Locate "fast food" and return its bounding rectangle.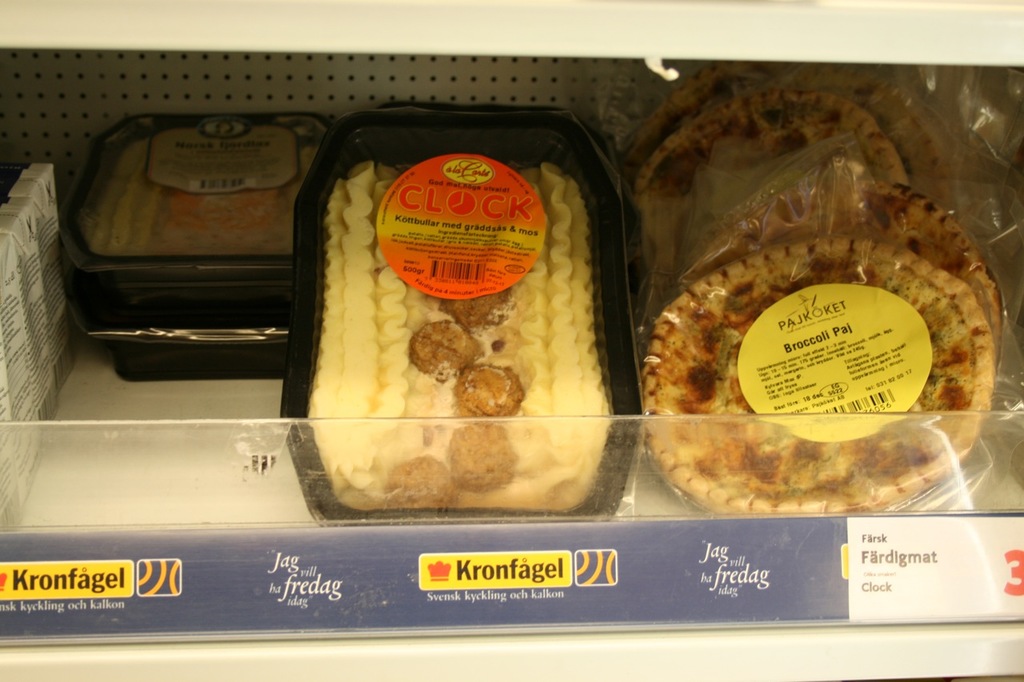
(left=82, top=137, right=320, bottom=257).
